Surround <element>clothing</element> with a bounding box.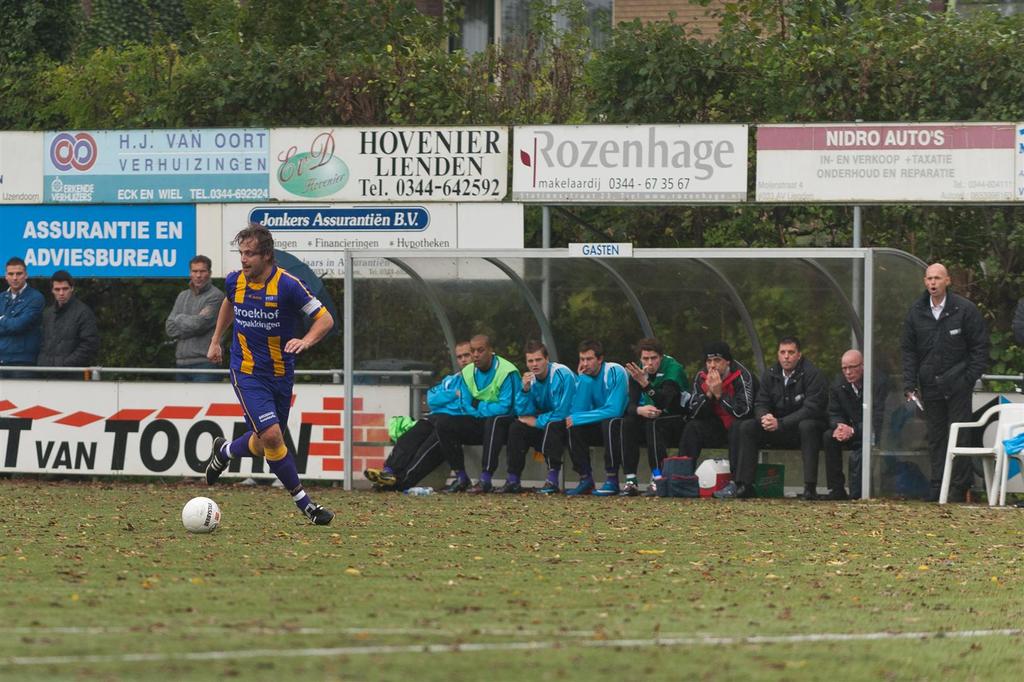
[left=618, top=345, right=684, bottom=471].
